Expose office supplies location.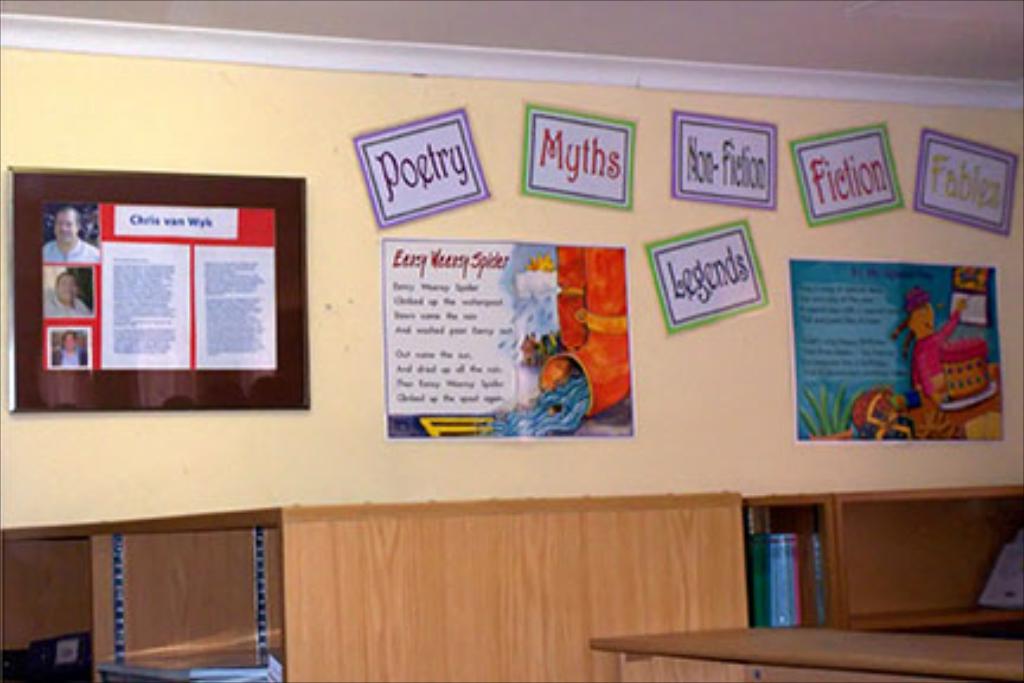
Exposed at Rect(986, 531, 1022, 602).
